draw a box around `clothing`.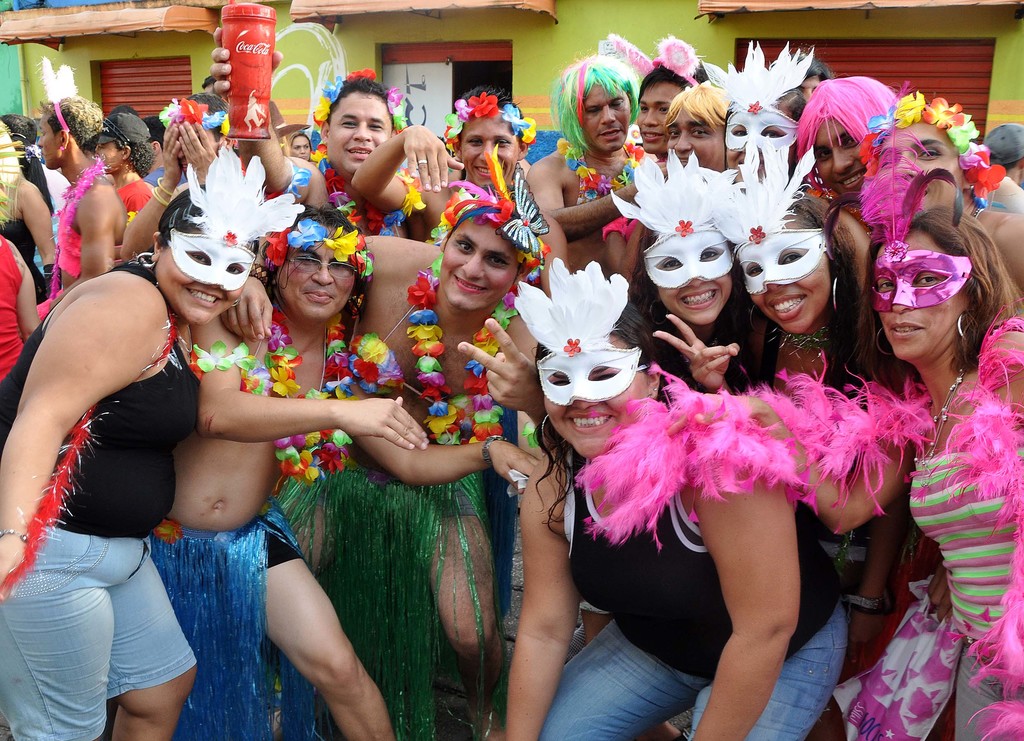
Rect(0, 291, 214, 740).
